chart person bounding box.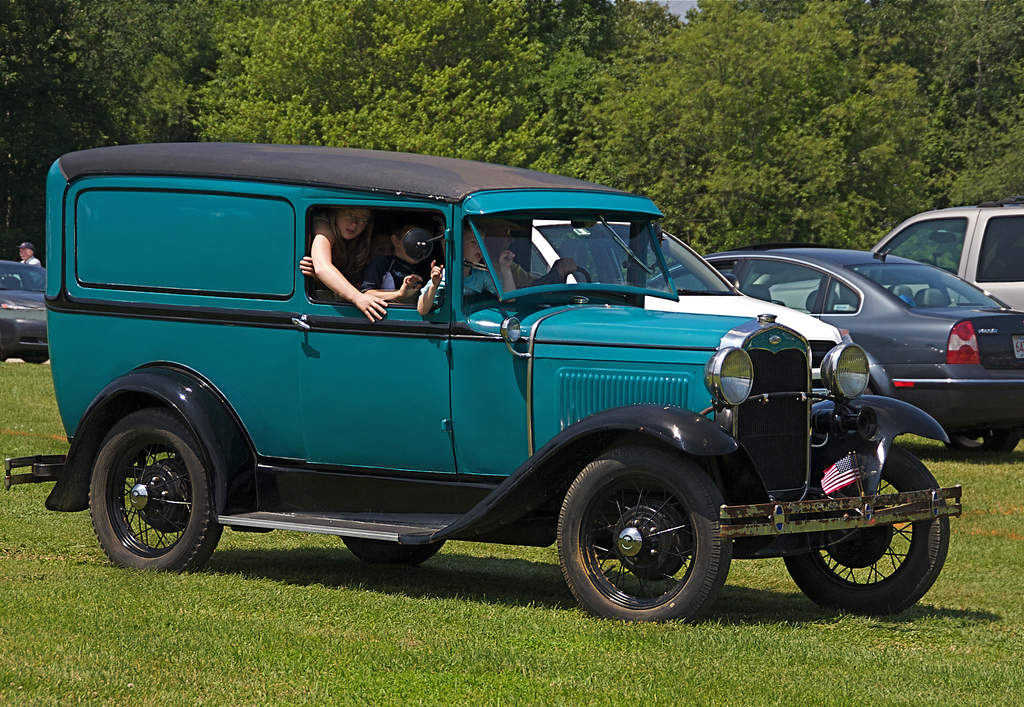
Charted: 512:219:579:293.
